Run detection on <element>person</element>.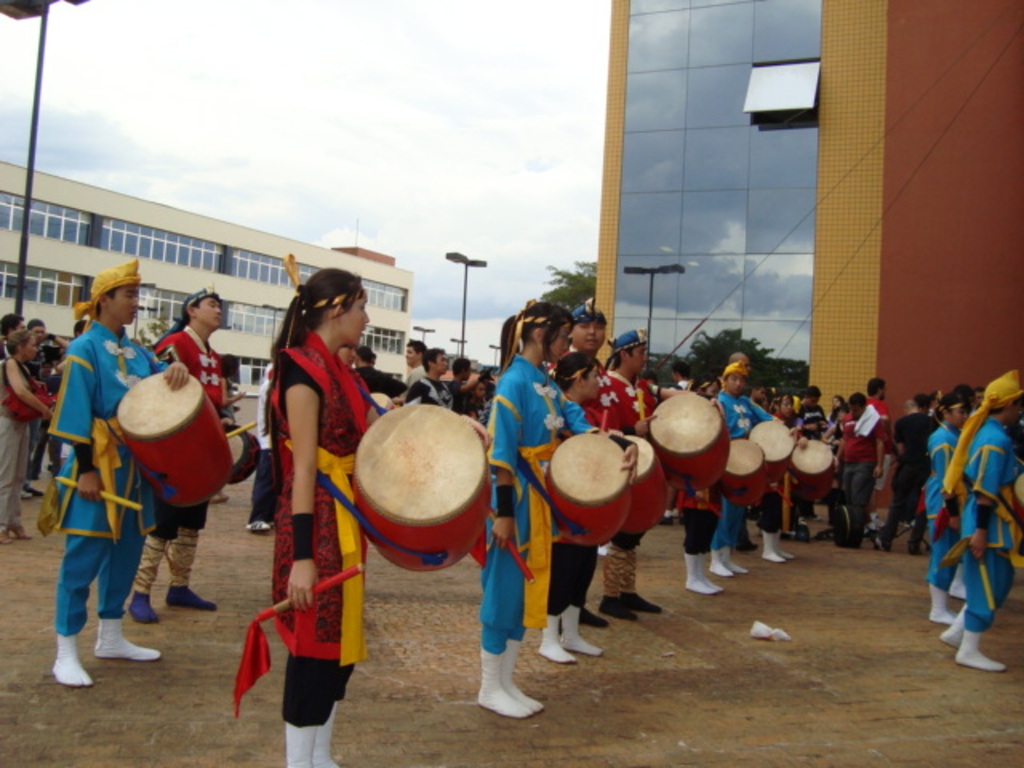
Result: 853, 376, 885, 536.
